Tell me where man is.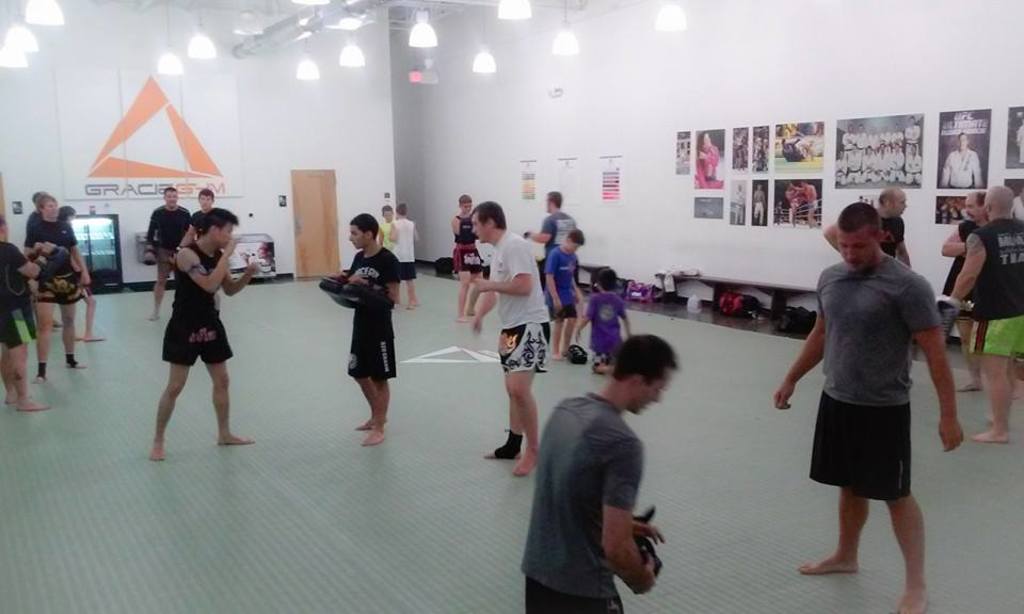
man is at x1=0 y1=214 x2=52 y2=414.
